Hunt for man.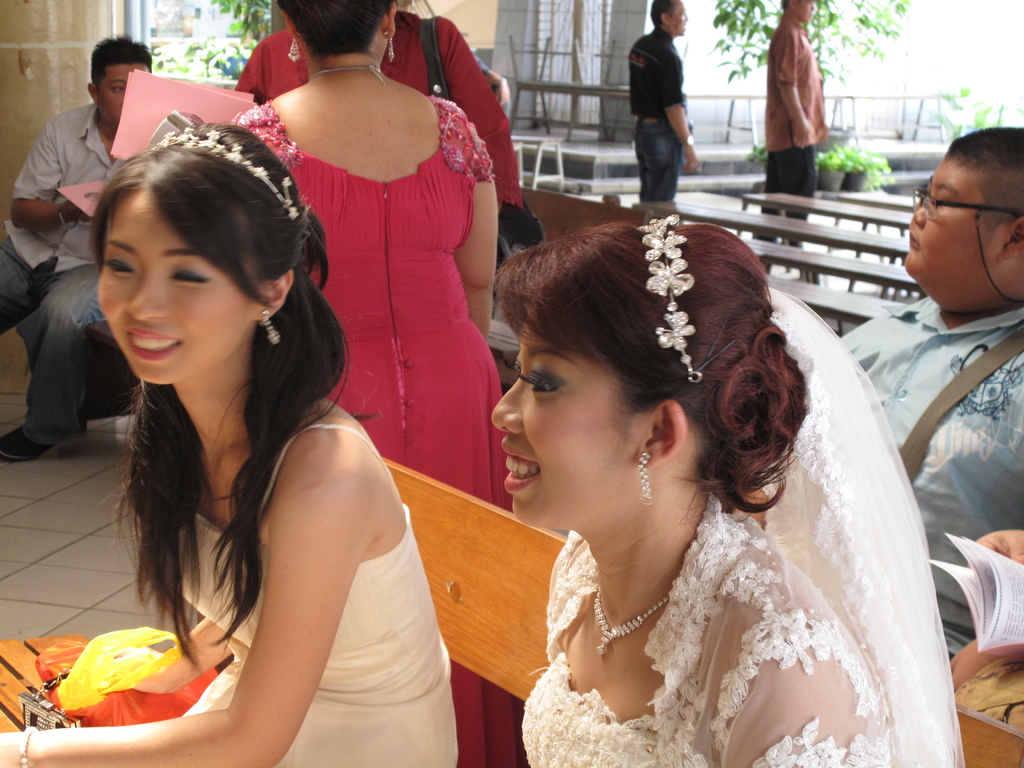
Hunted down at <bbox>744, 0, 828, 275</bbox>.
